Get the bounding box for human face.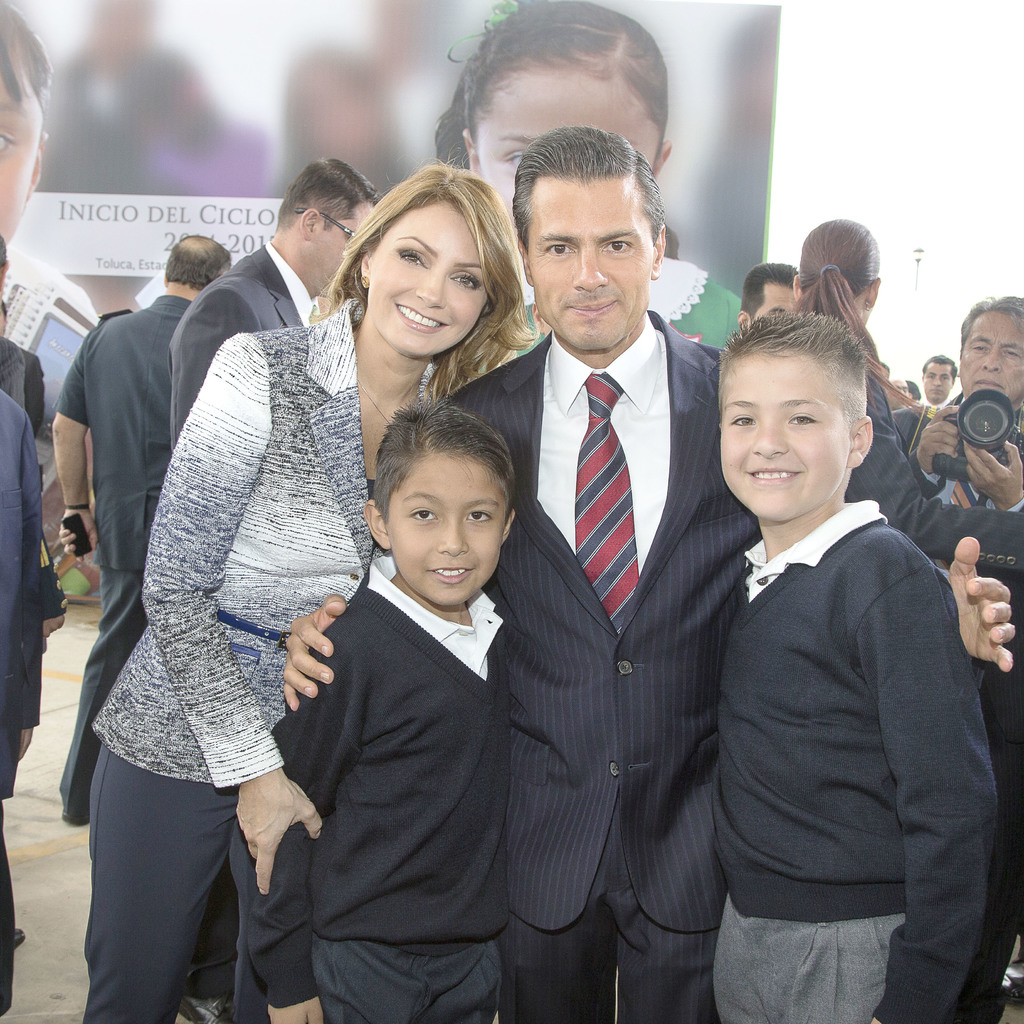
select_region(959, 301, 1012, 394).
